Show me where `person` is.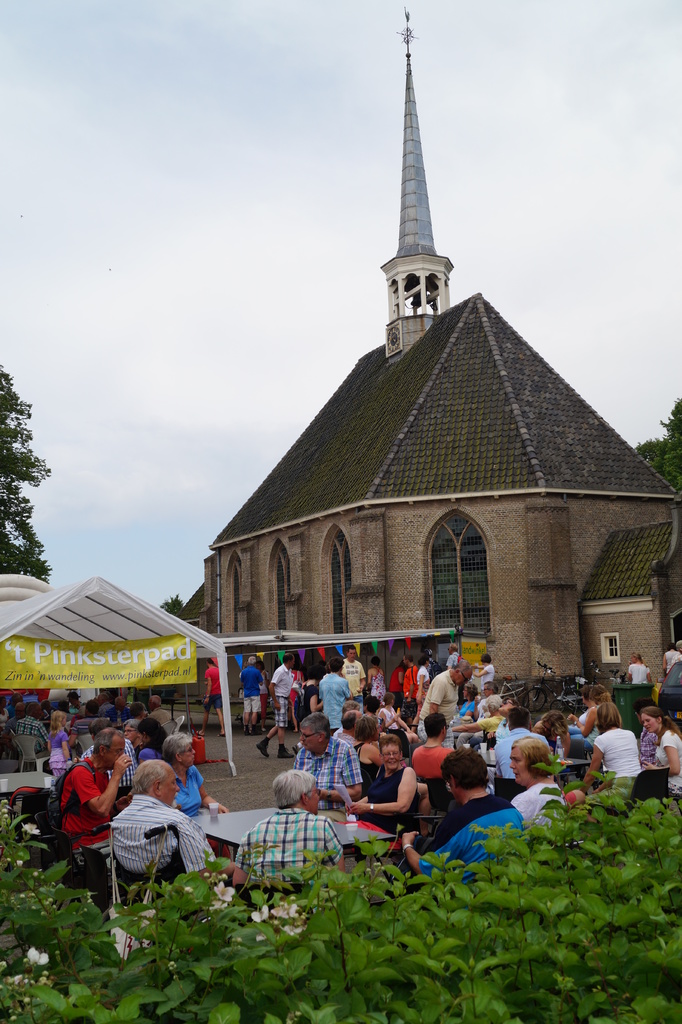
`person` is at (x1=292, y1=662, x2=304, y2=732).
